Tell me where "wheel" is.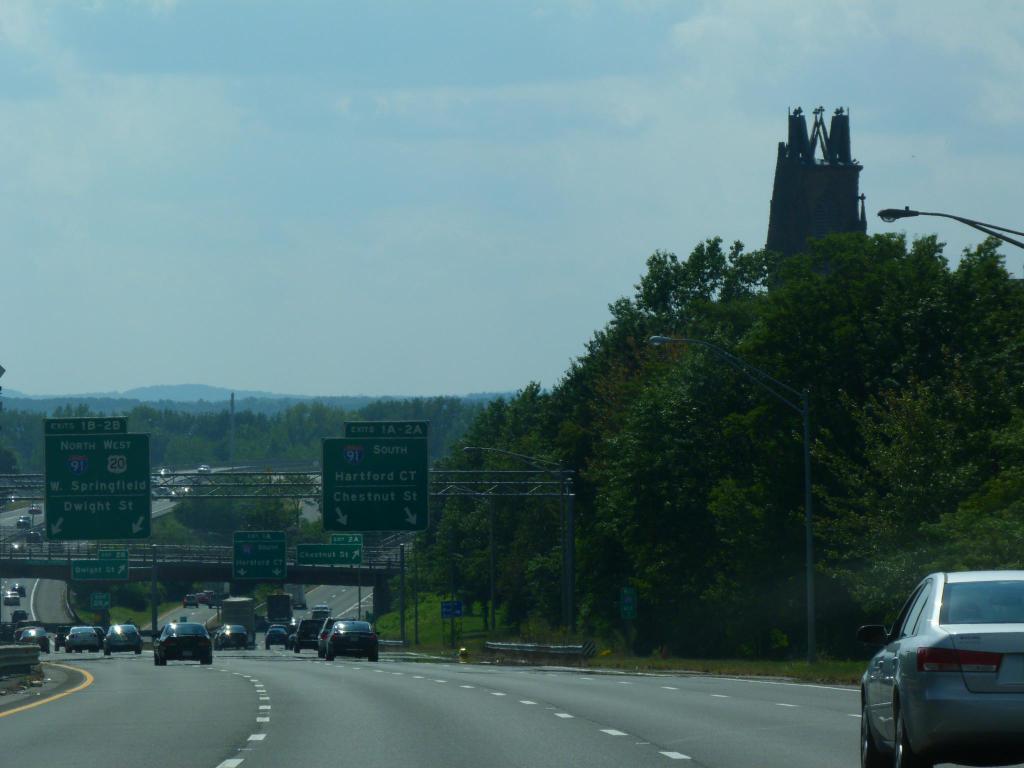
"wheel" is at bbox=(295, 646, 301, 651).
